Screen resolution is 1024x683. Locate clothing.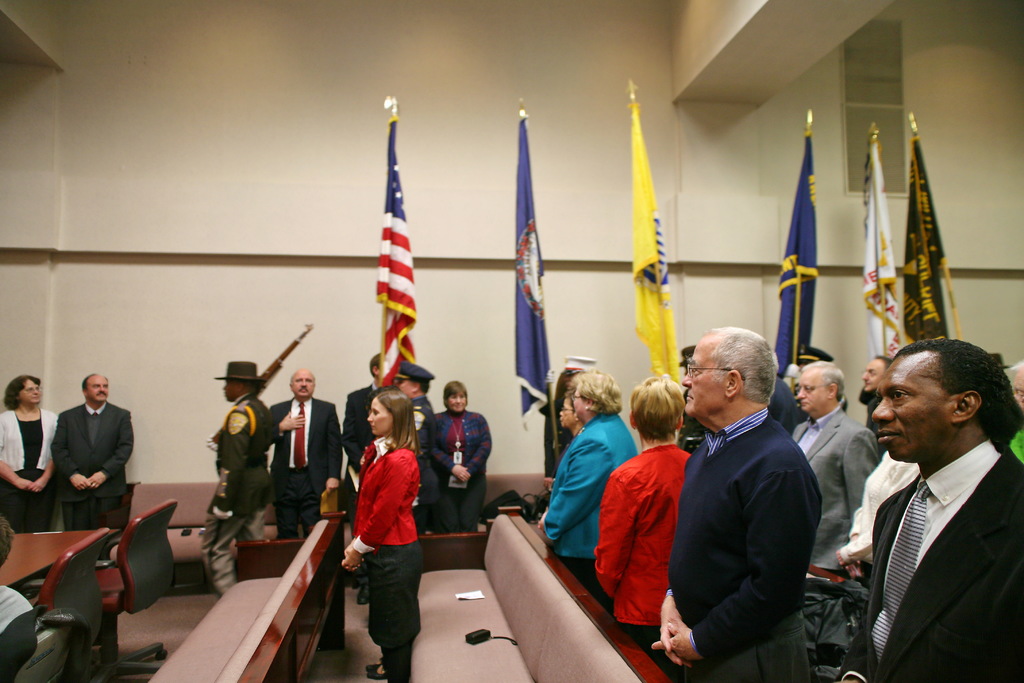
837,450,923,569.
